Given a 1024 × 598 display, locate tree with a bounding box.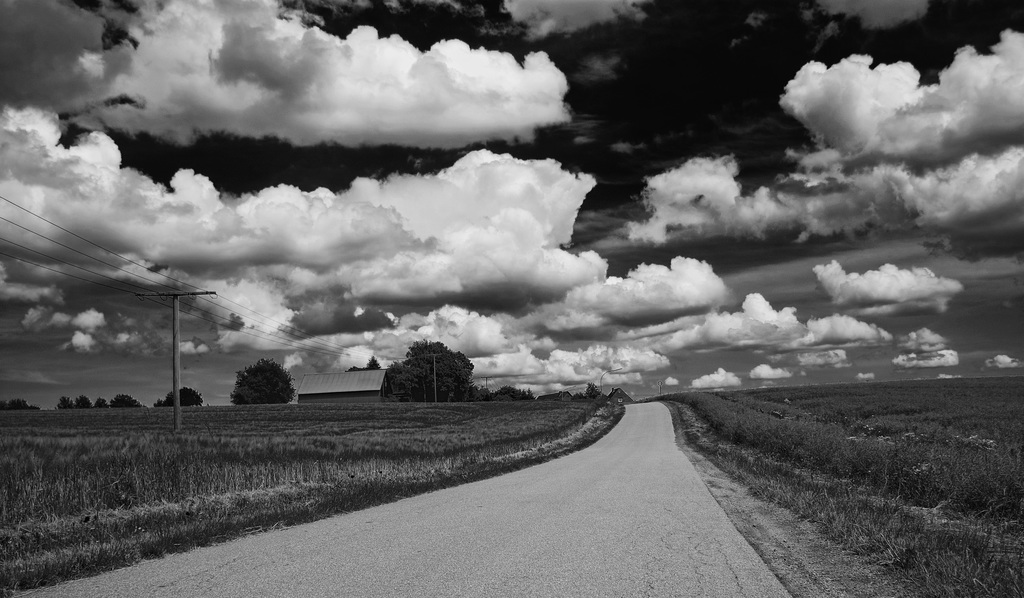
Located: 95, 398, 108, 409.
